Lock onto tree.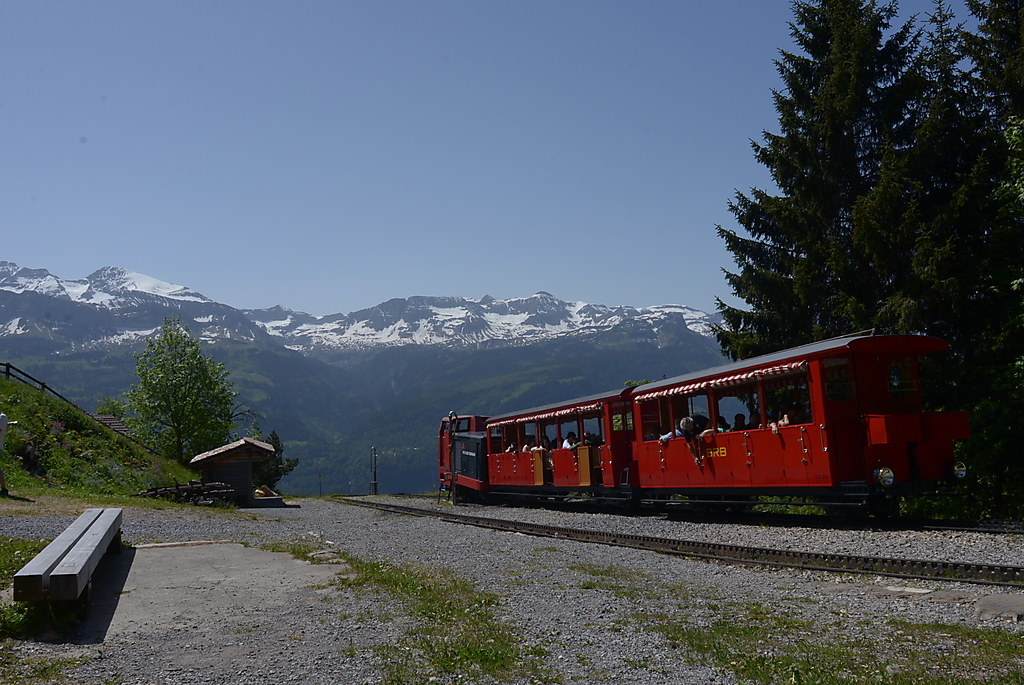
Locked: [left=109, top=322, right=239, bottom=479].
